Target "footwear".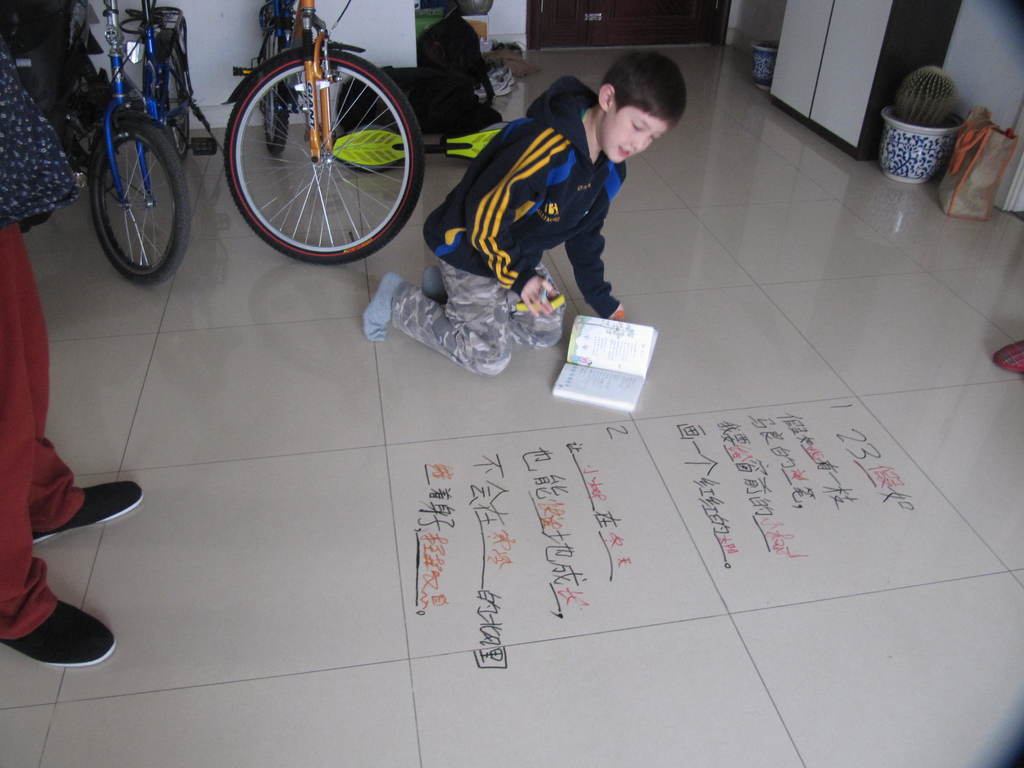
Target region: {"x1": 0, "y1": 601, "x2": 118, "y2": 671}.
